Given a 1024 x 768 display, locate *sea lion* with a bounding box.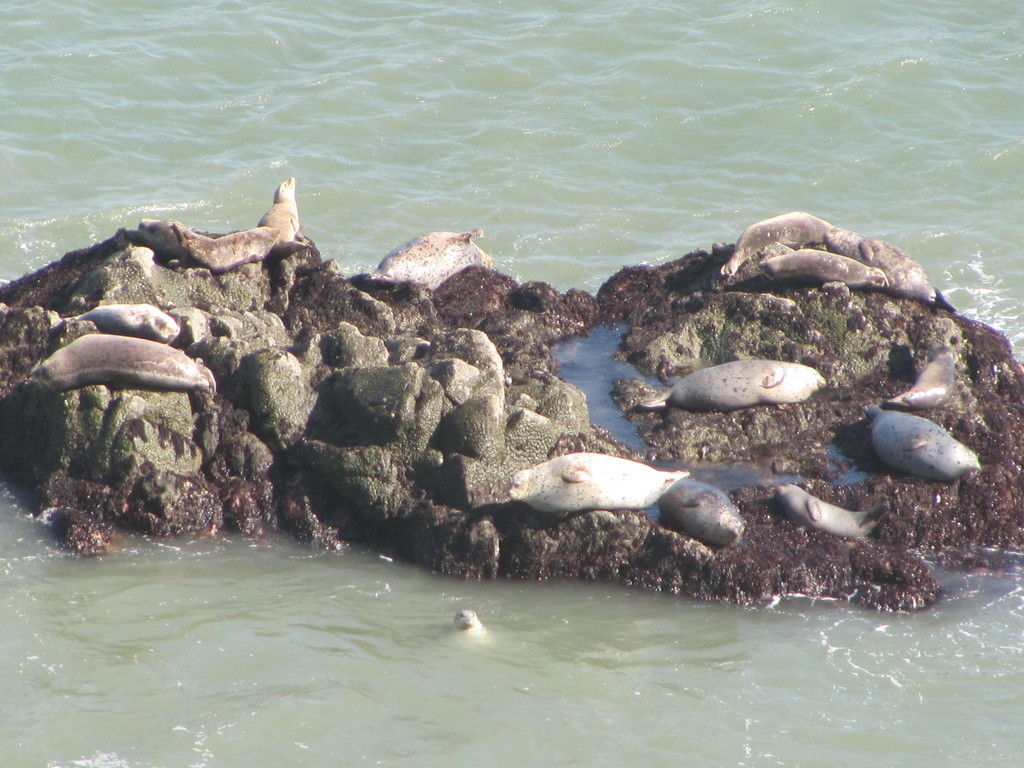
Located: x1=364, y1=233, x2=490, y2=296.
